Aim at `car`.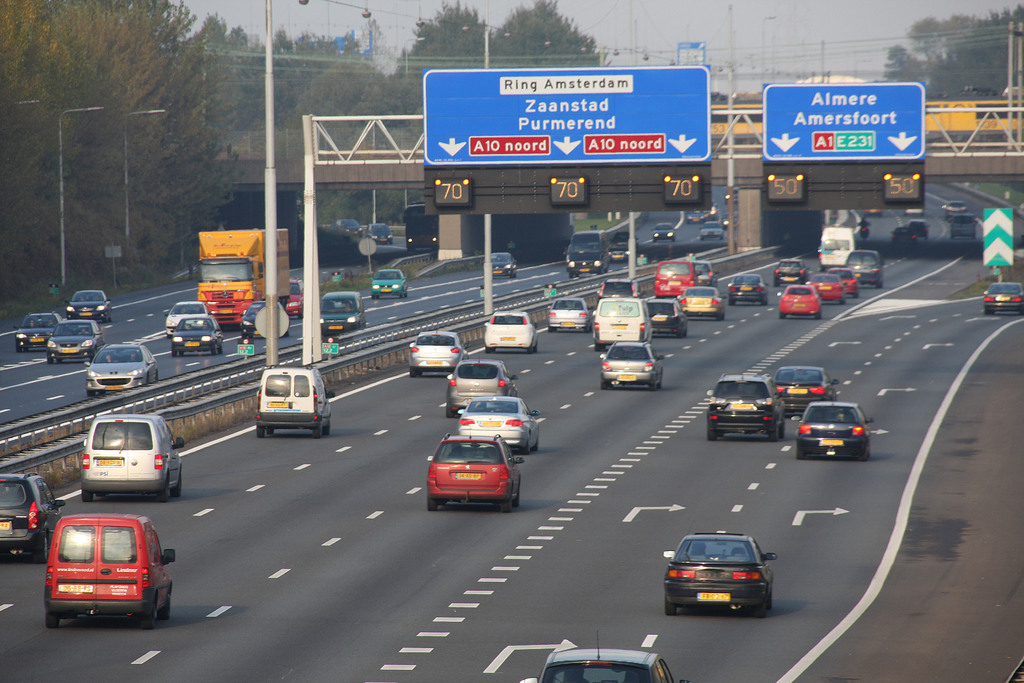
Aimed at locate(425, 427, 525, 511).
